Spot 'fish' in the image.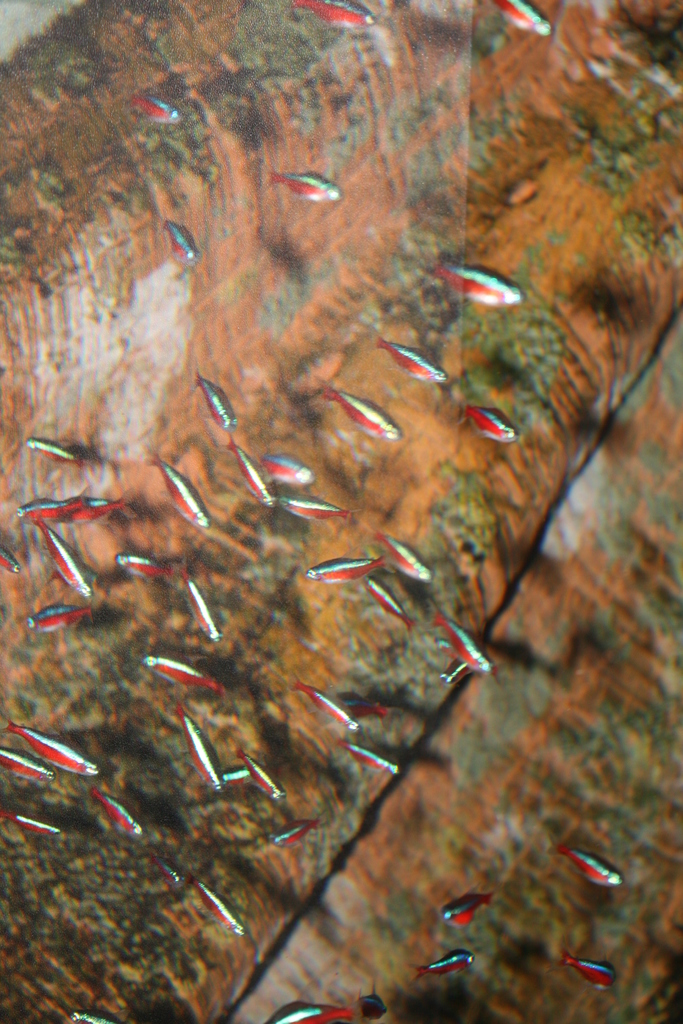
'fish' found at locate(88, 790, 145, 831).
